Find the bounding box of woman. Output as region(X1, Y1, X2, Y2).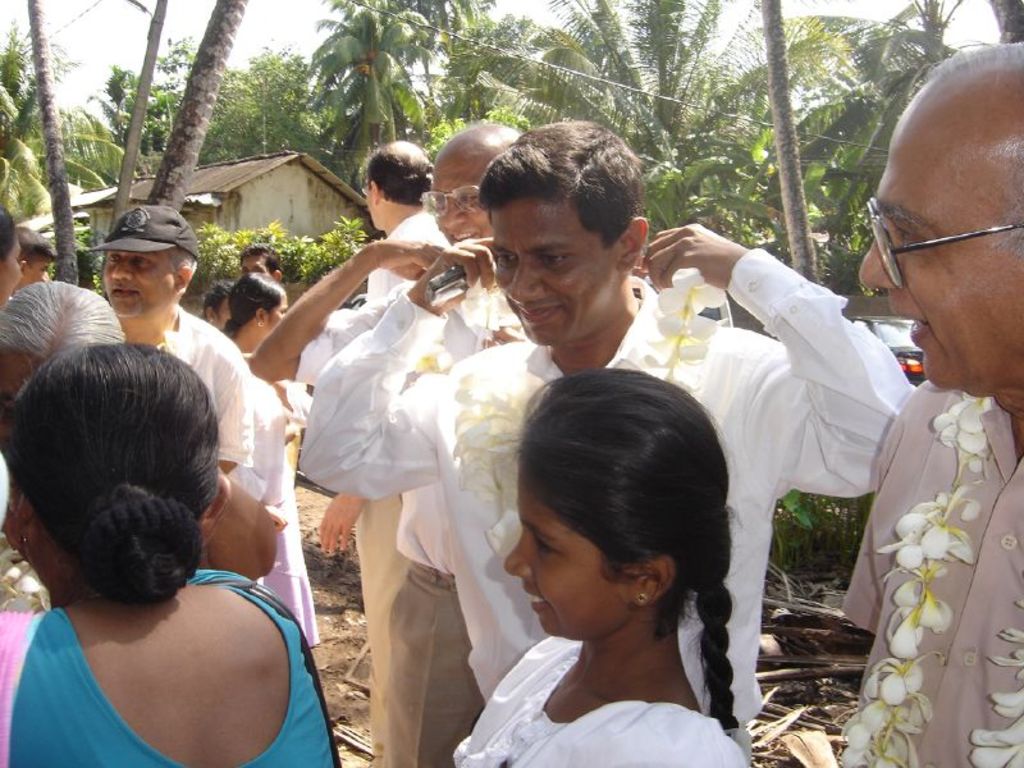
region(214, 271, 317, 653).
